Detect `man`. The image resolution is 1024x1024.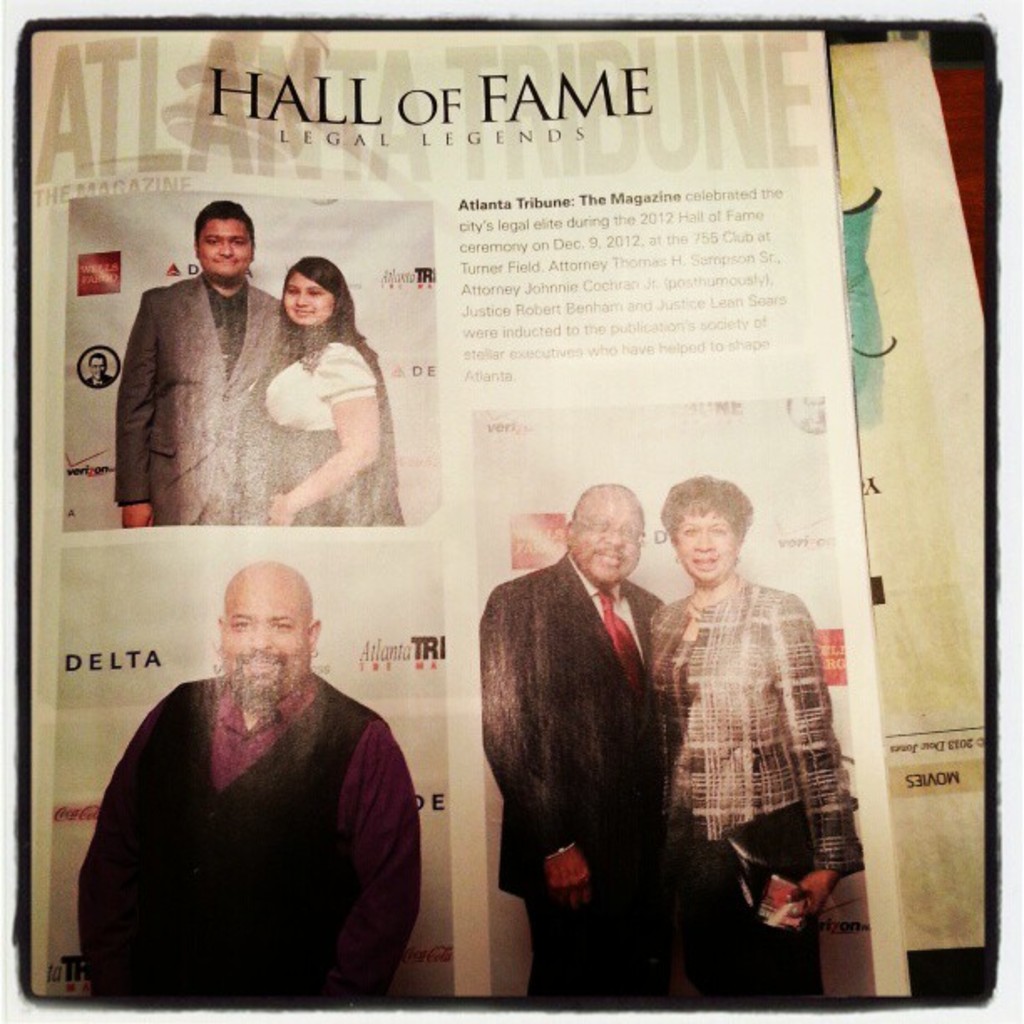
BBox(117, 191, 305, 525).
